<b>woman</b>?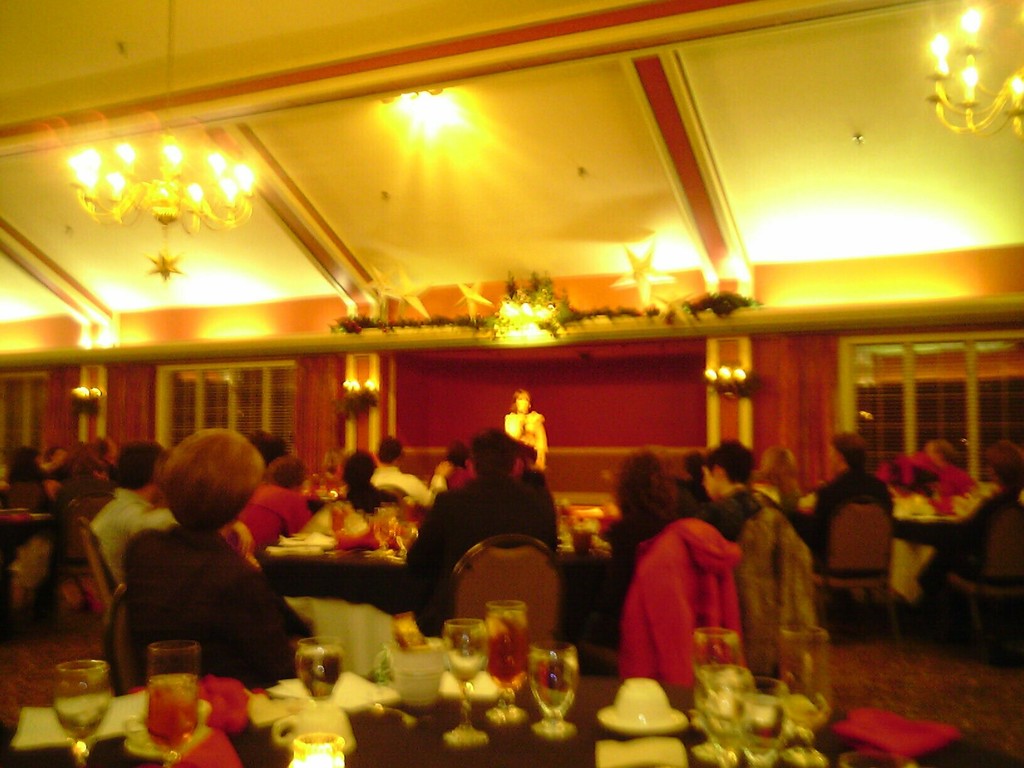
[x1=441, y1=435, x2=474, y2=492]
